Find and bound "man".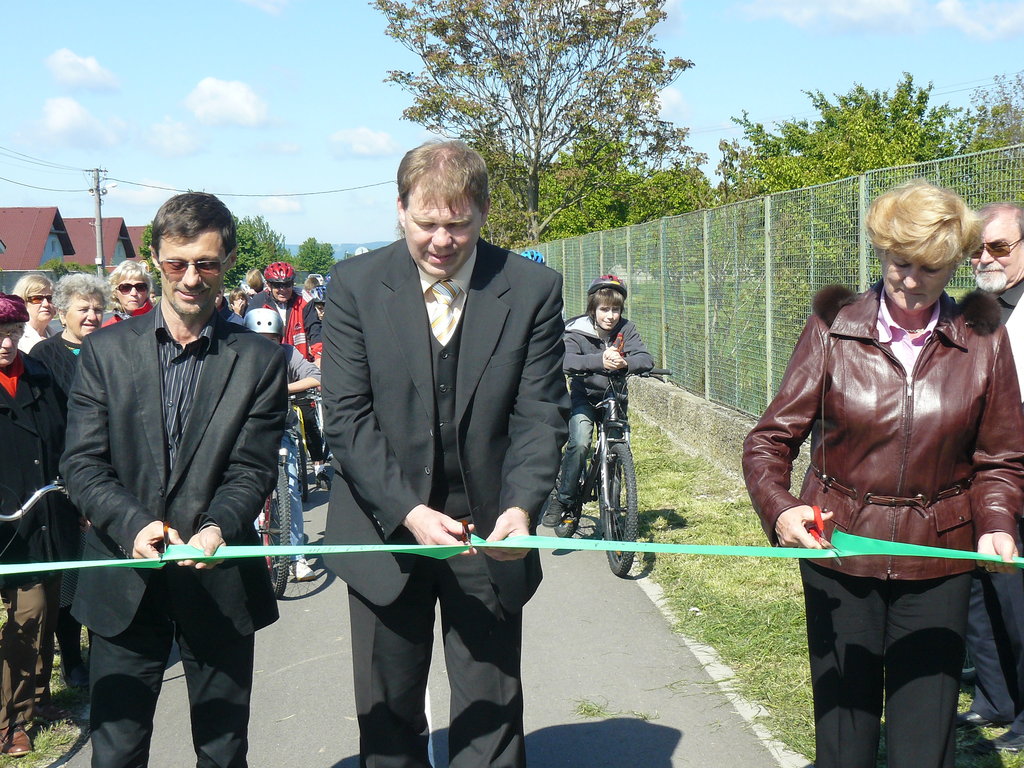
Bound: rect(317, 141, 563, 767).
